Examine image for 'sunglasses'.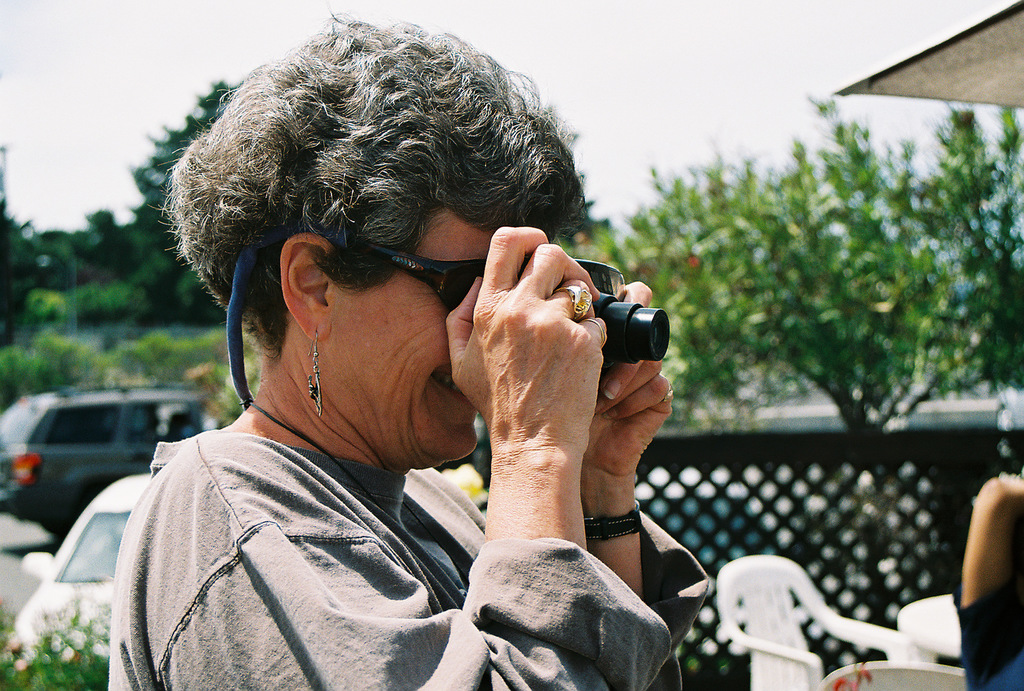
Examination result: x1=339 y1=238 x2=486 y2=313.
